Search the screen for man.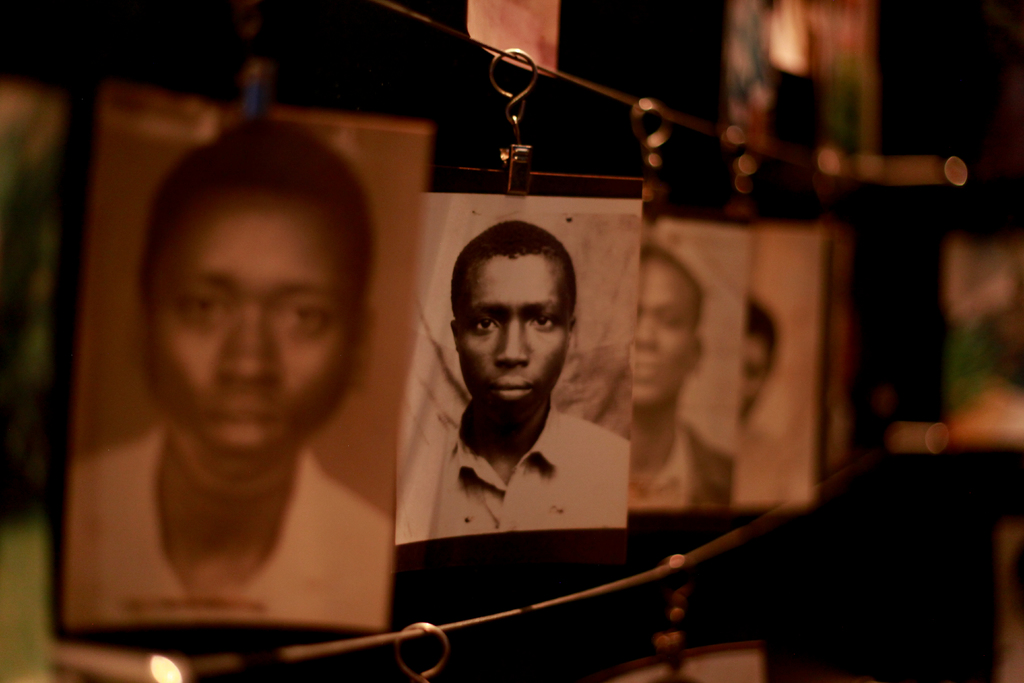
Found at <box>47,115,400,621</box>.
